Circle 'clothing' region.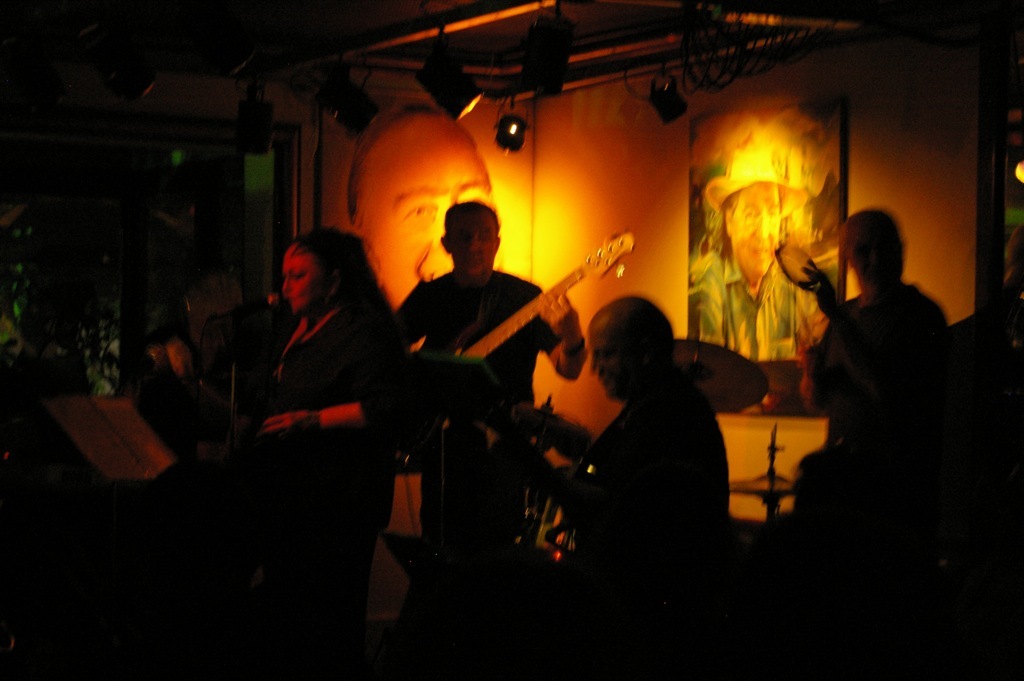
Region: 688, 243, 833, 360.
